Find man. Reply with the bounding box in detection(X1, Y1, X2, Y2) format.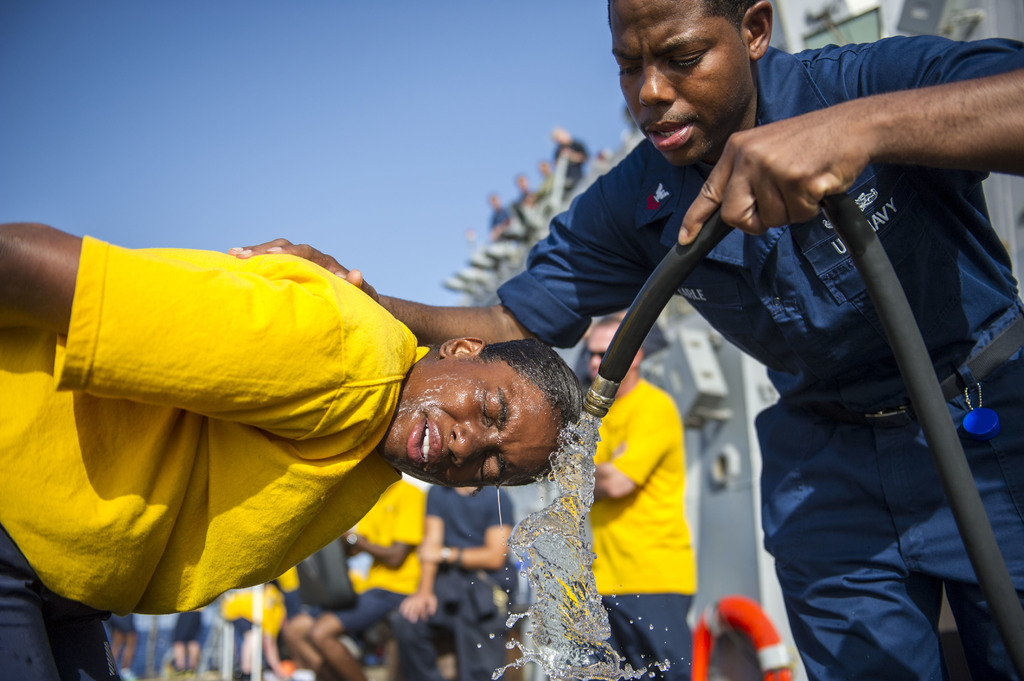
detection(574, 318, 701, 680).
